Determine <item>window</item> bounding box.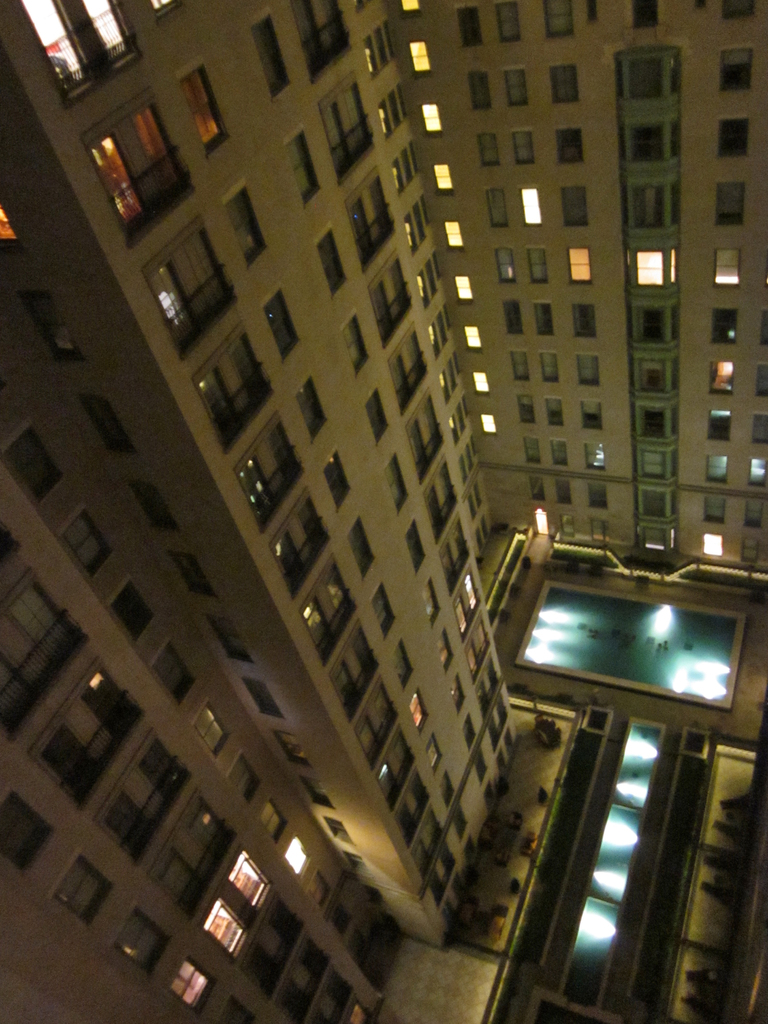
Determined: (403,517,429,579).
